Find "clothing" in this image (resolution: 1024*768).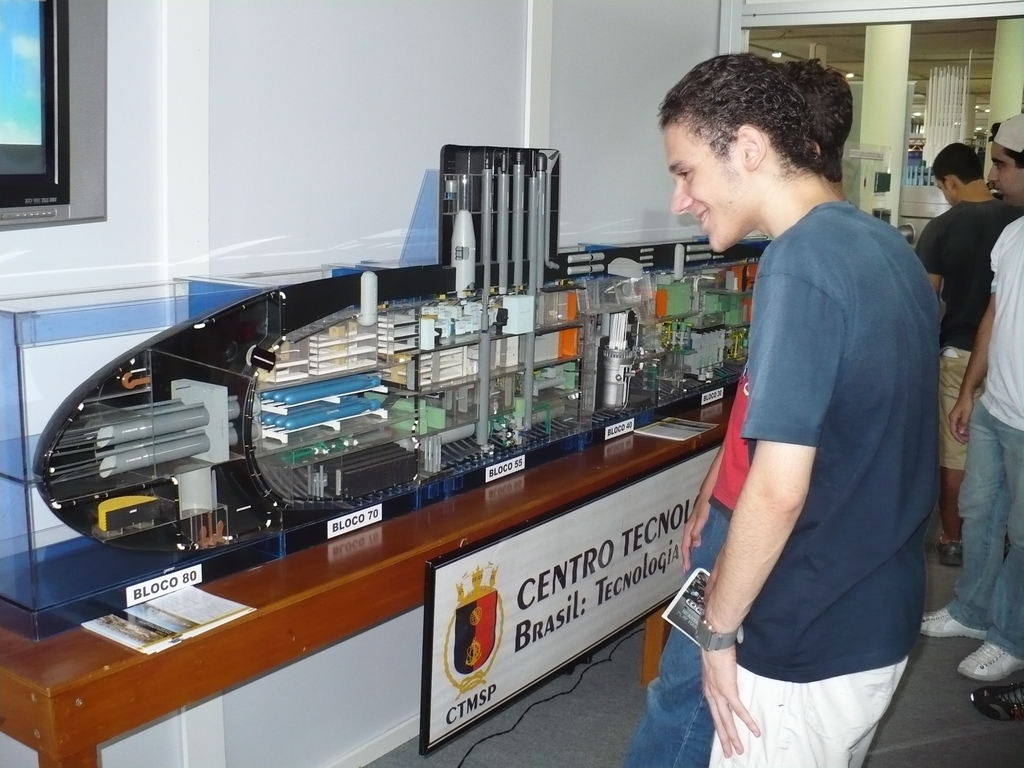
{"x1": 947, "y1": 212, "x2": 1023, "y2": 667}.
